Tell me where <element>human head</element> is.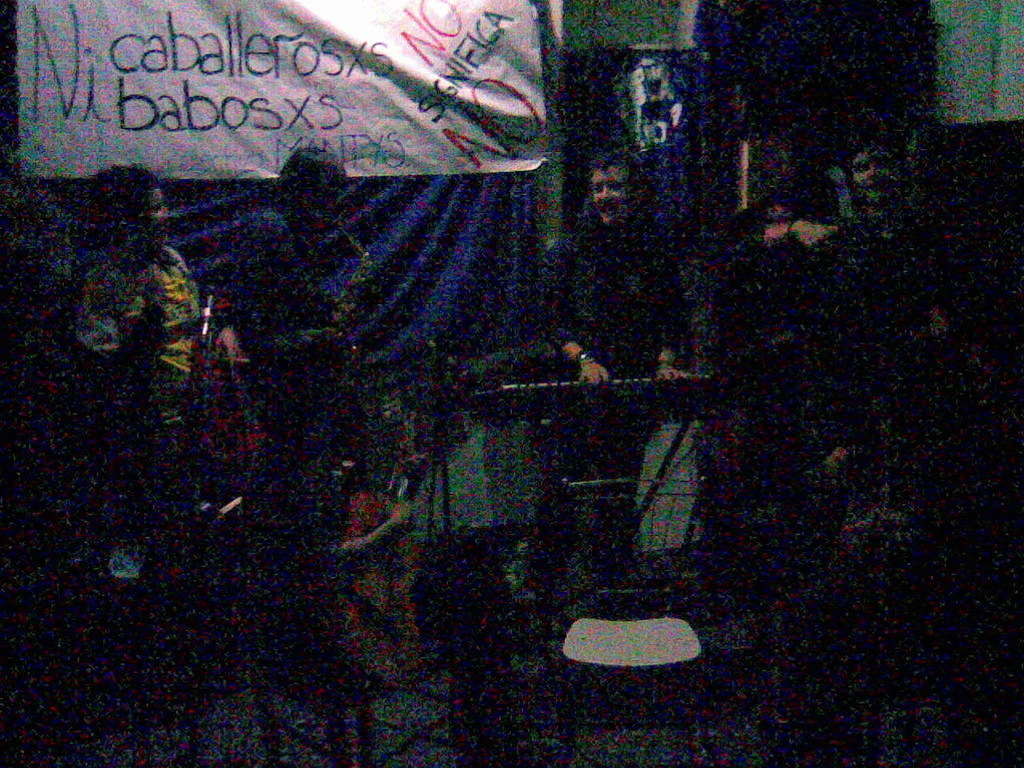
<element>human head</element> is at x1=90, y1=165, x2=168, y2=258.
